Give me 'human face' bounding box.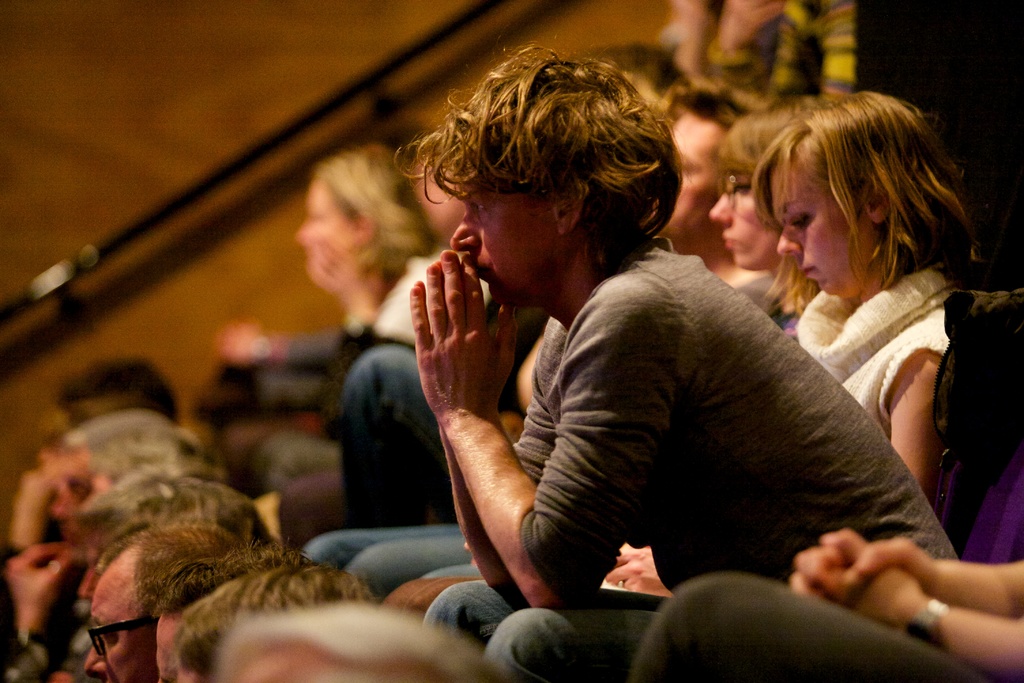
l=774, t=151, r=875, b=292.
